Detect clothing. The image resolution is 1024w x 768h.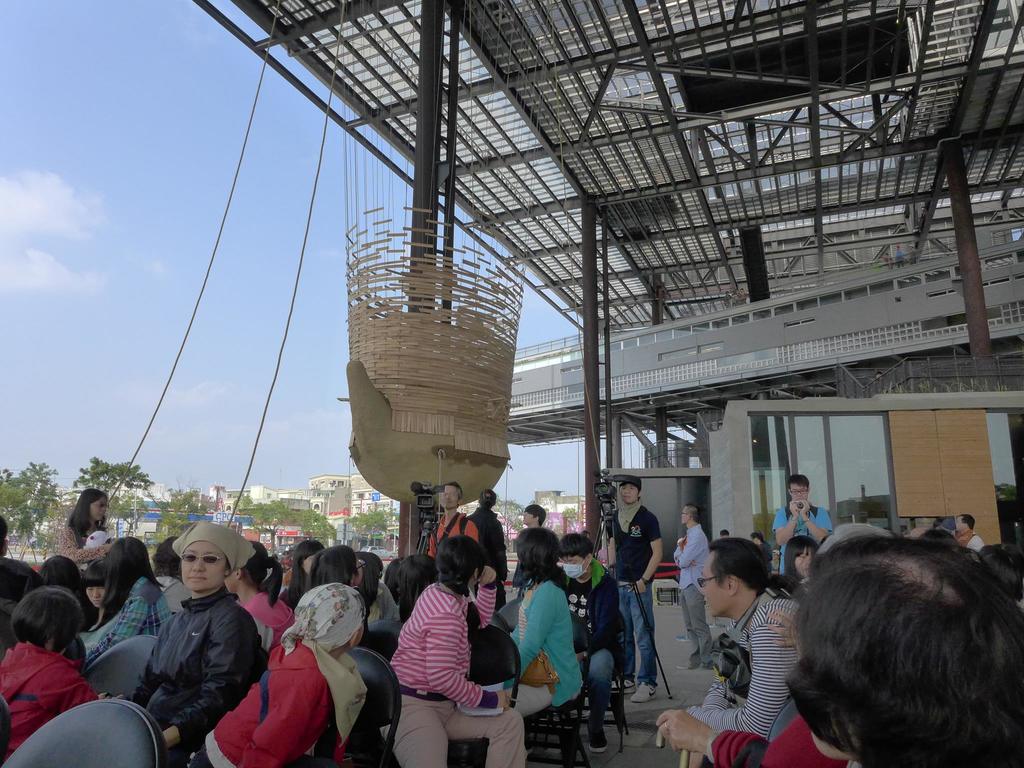
bbox=[773, 500, 838, 570].
